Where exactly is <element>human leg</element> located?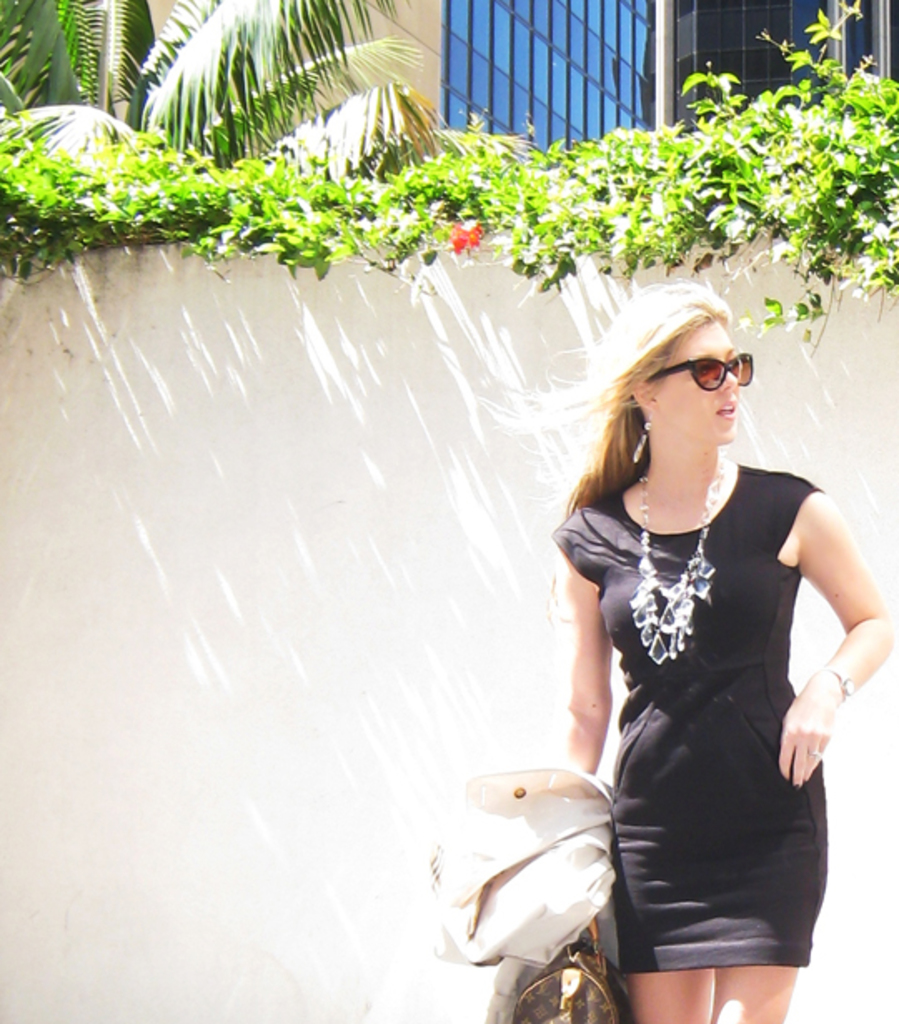
Its bounding box is l=624, t=826, r=708, b=1022.
